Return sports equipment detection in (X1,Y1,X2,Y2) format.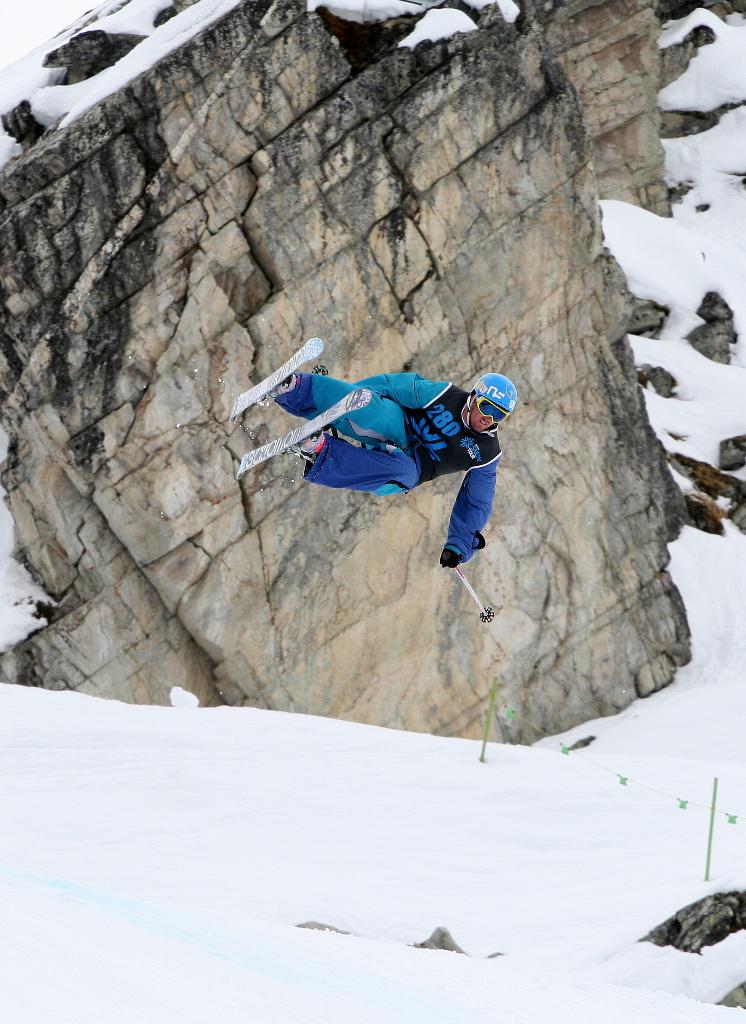
(236,388,372,481).
